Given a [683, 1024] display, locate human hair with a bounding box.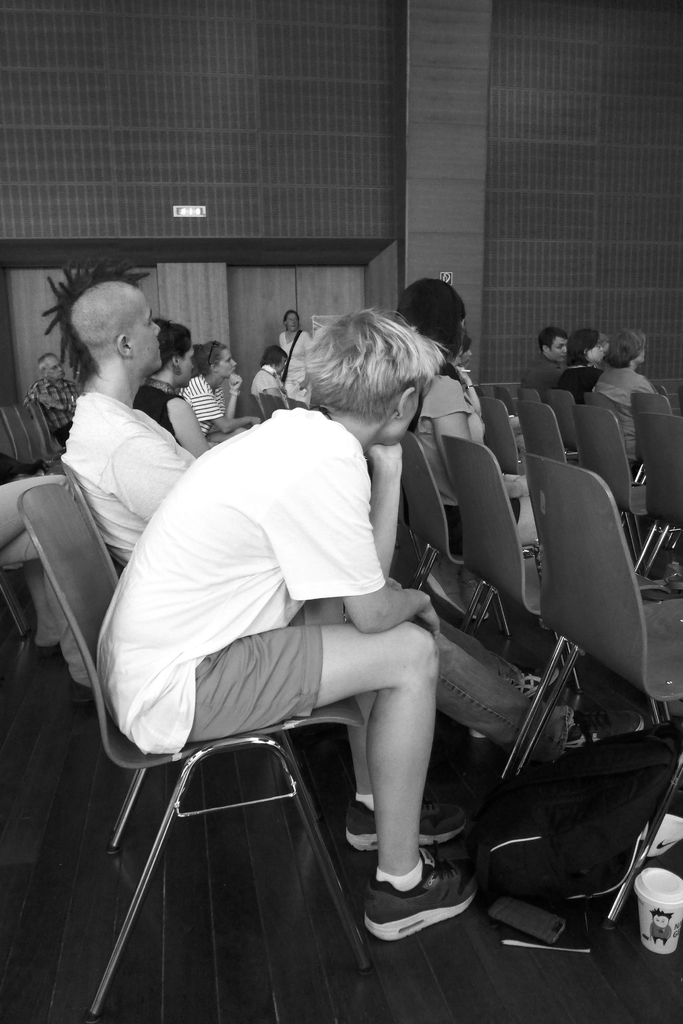
Located: x1=604 y1=328 x2=646 y2=368.
